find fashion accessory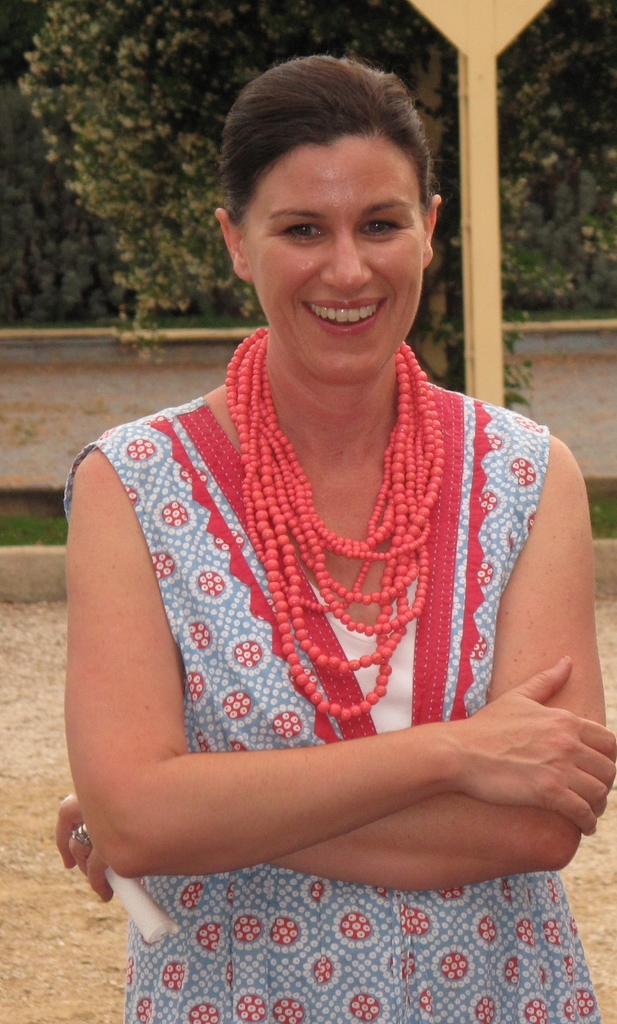
x1=70, y1=827, x2=94, y2=848
